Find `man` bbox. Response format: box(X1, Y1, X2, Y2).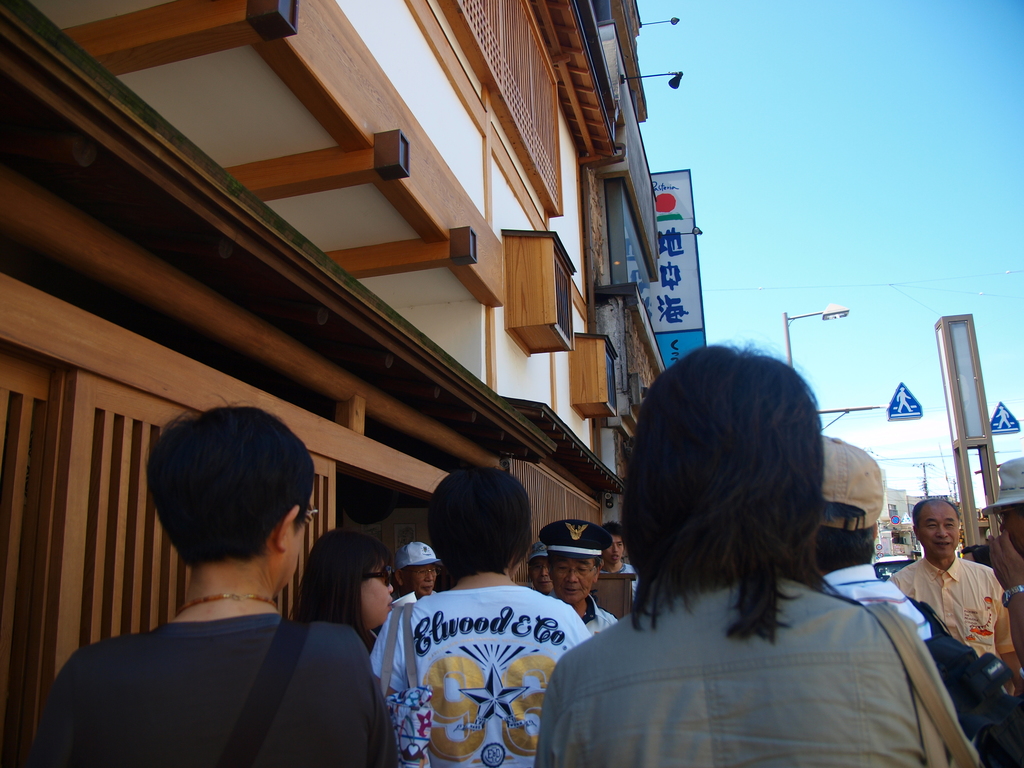
box(391, 541, 444, 603).
